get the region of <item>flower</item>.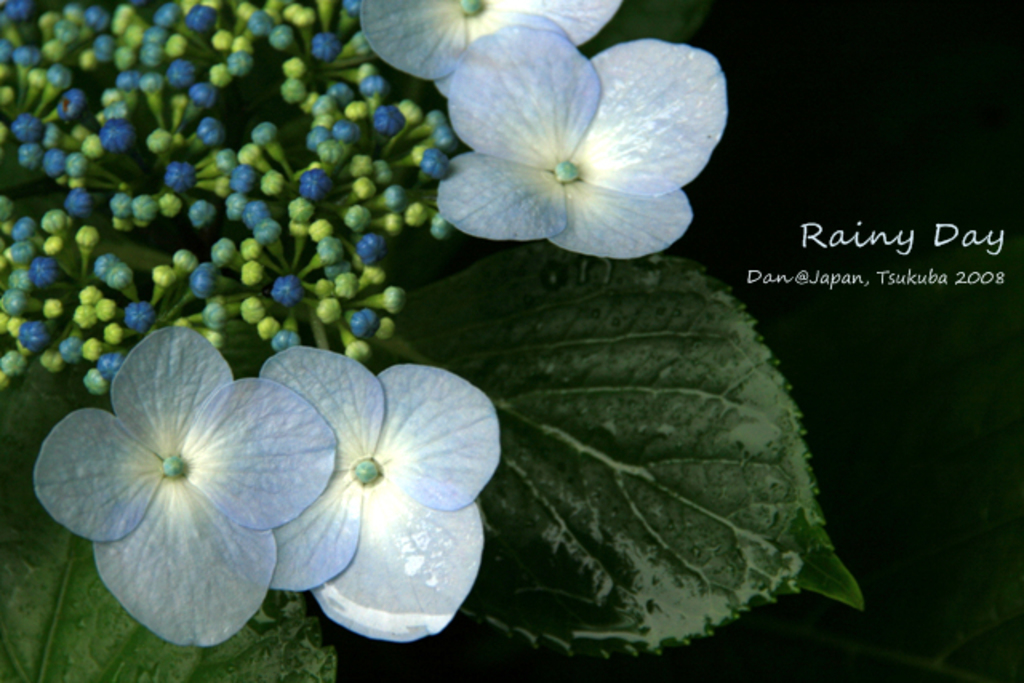
x1=440, y1=34, x2=722, y2=256.
